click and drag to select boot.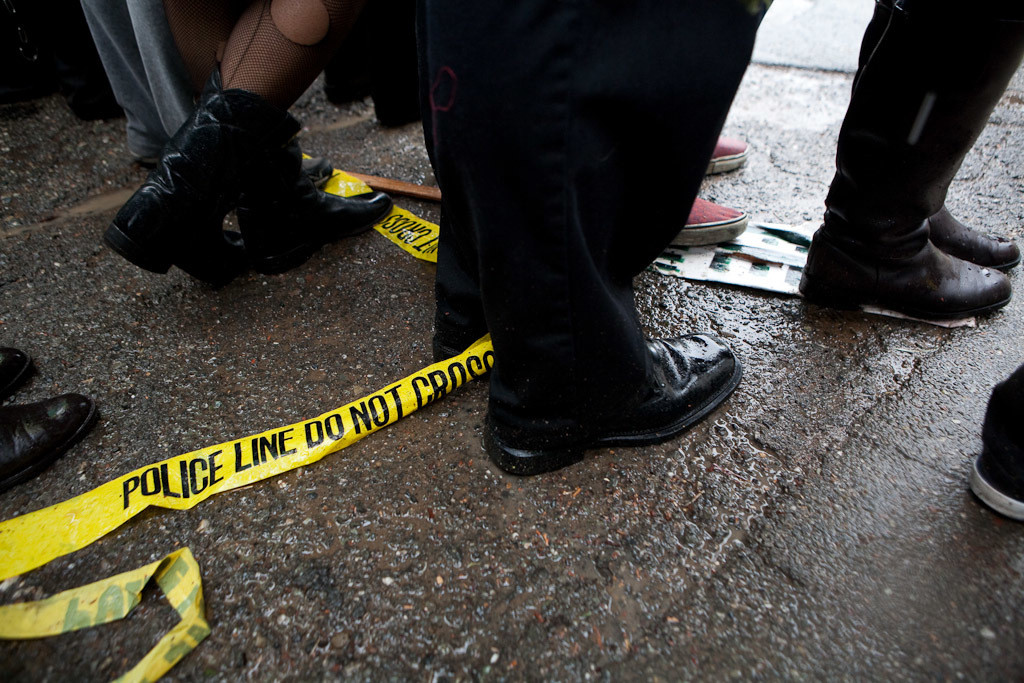
Selection: crop(480, 329, 752, 485).
